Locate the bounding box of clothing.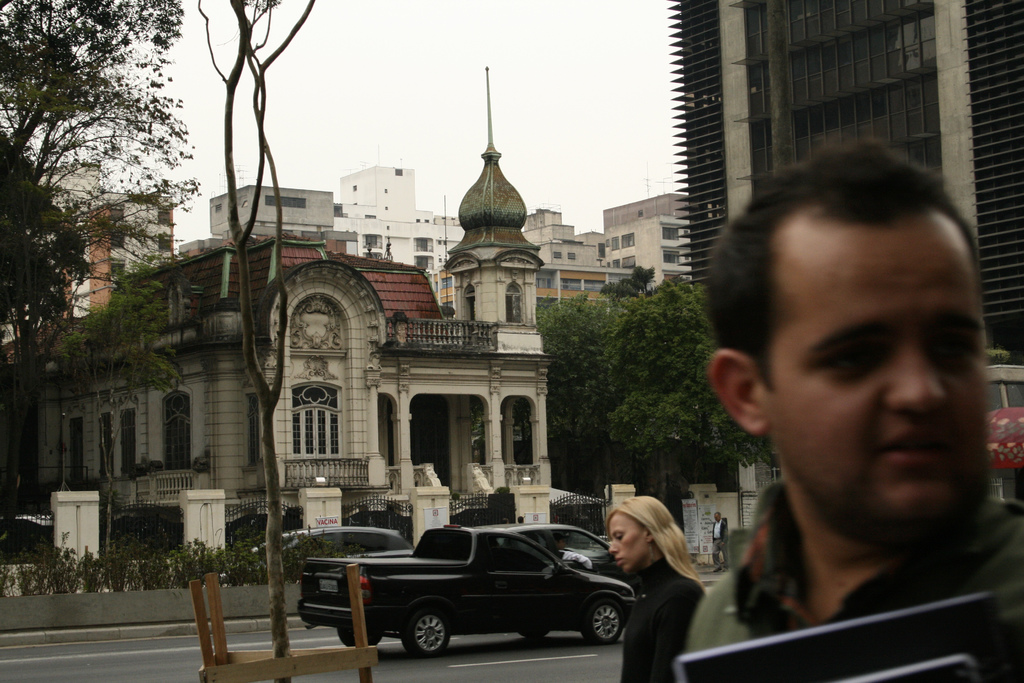
Bounding box: rect(662, 388, 1006, 677).
